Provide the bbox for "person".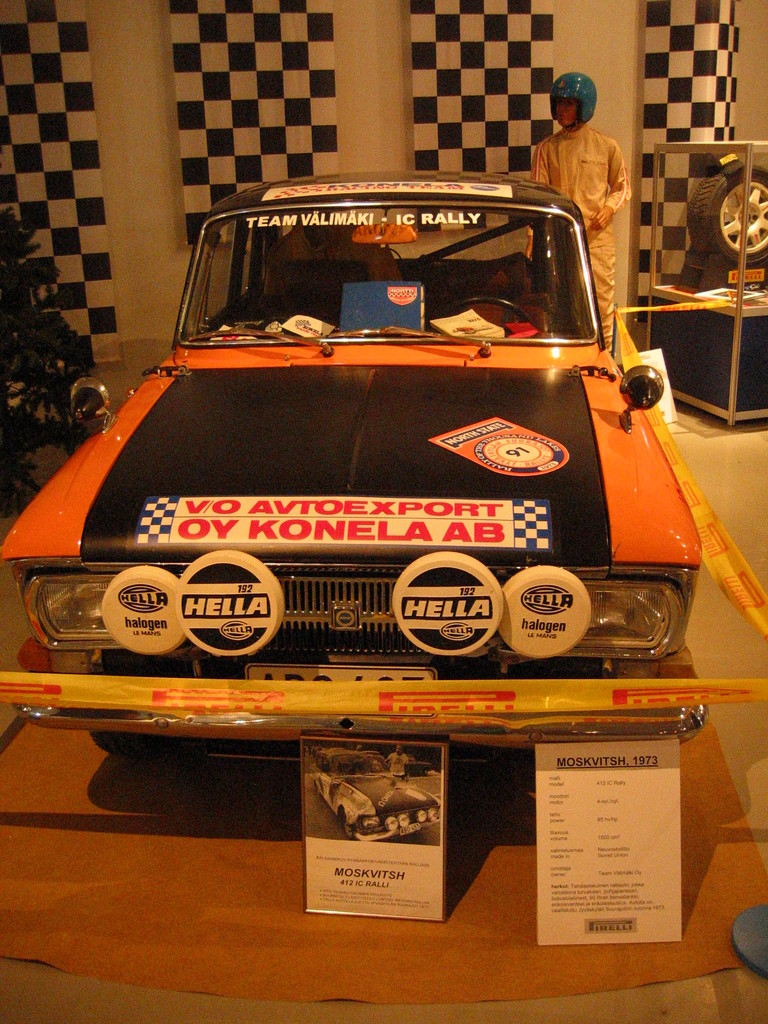
x1=531, y1=73, x2=636, y2=358.
